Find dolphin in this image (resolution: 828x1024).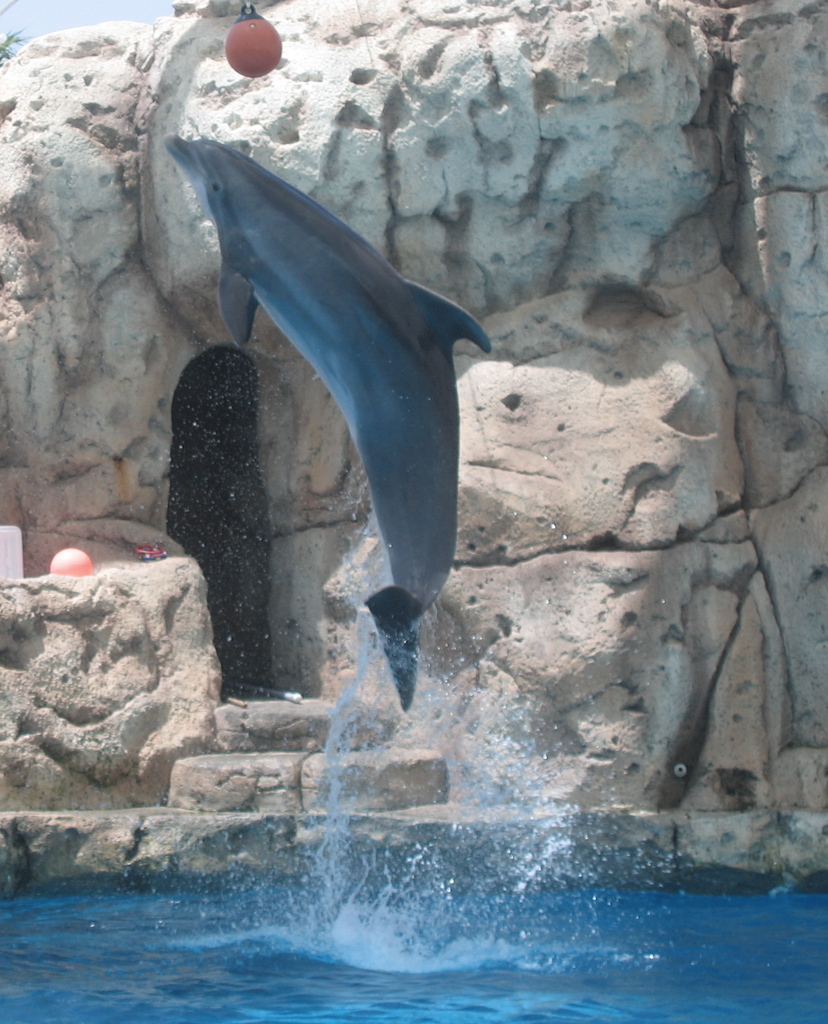
bbox=(163, 132, 496, 717).
